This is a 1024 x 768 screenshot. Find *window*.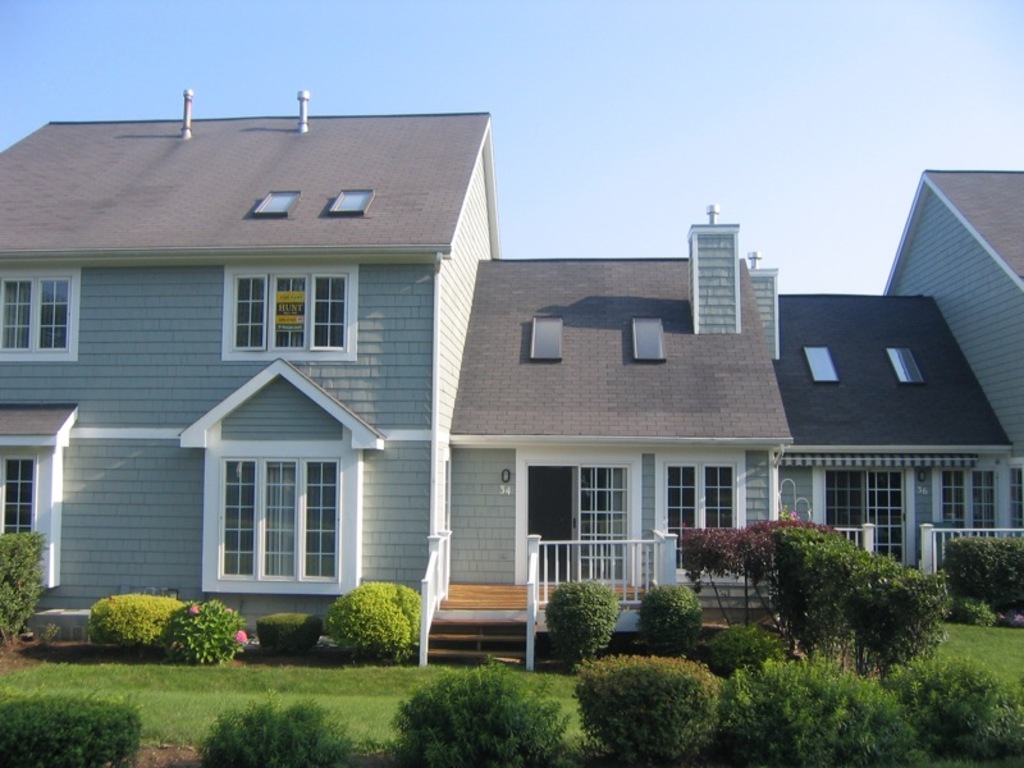
Bounding box: [236, 179, 312, 229].
